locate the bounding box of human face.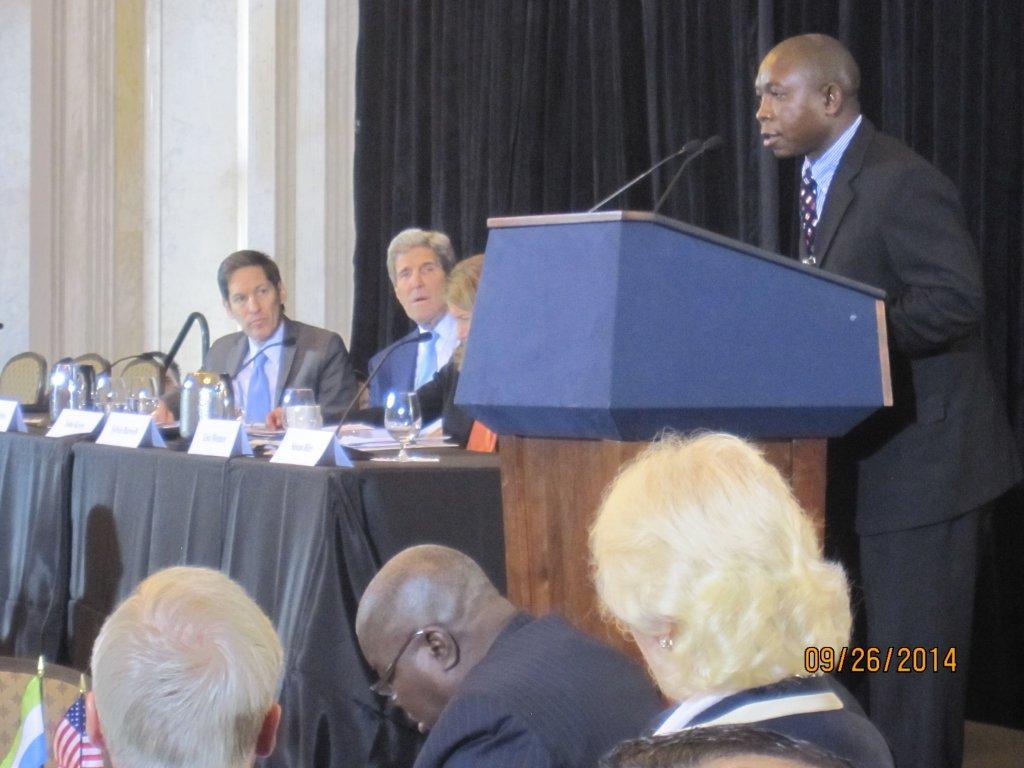
Bounding box: (355, 649, 452, 729).
